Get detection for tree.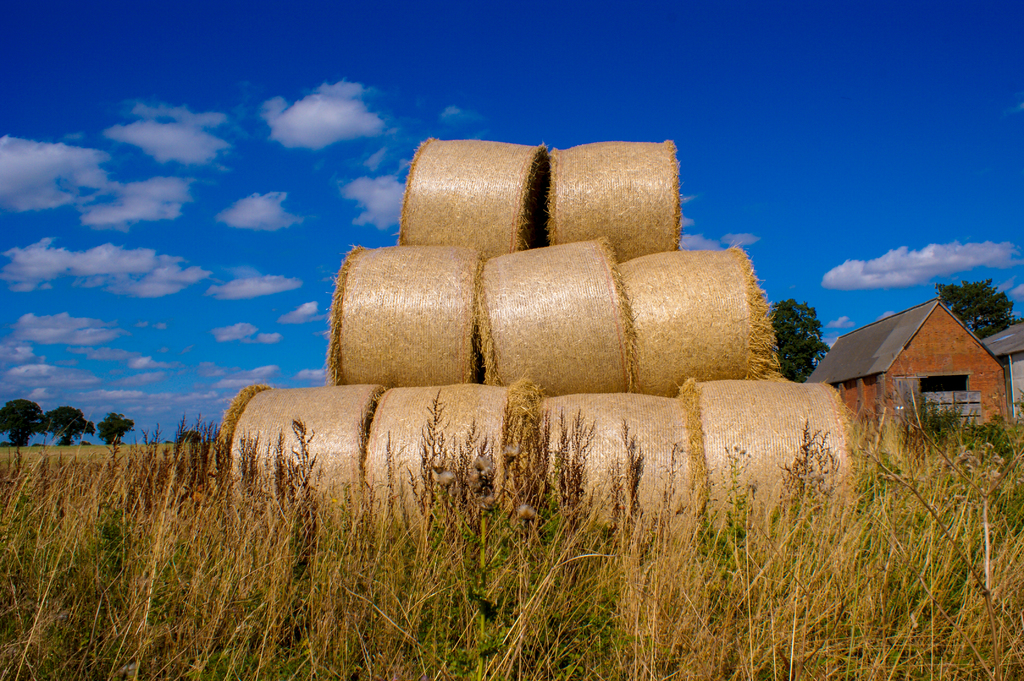
Detection: 762, 292, 831, 390.
